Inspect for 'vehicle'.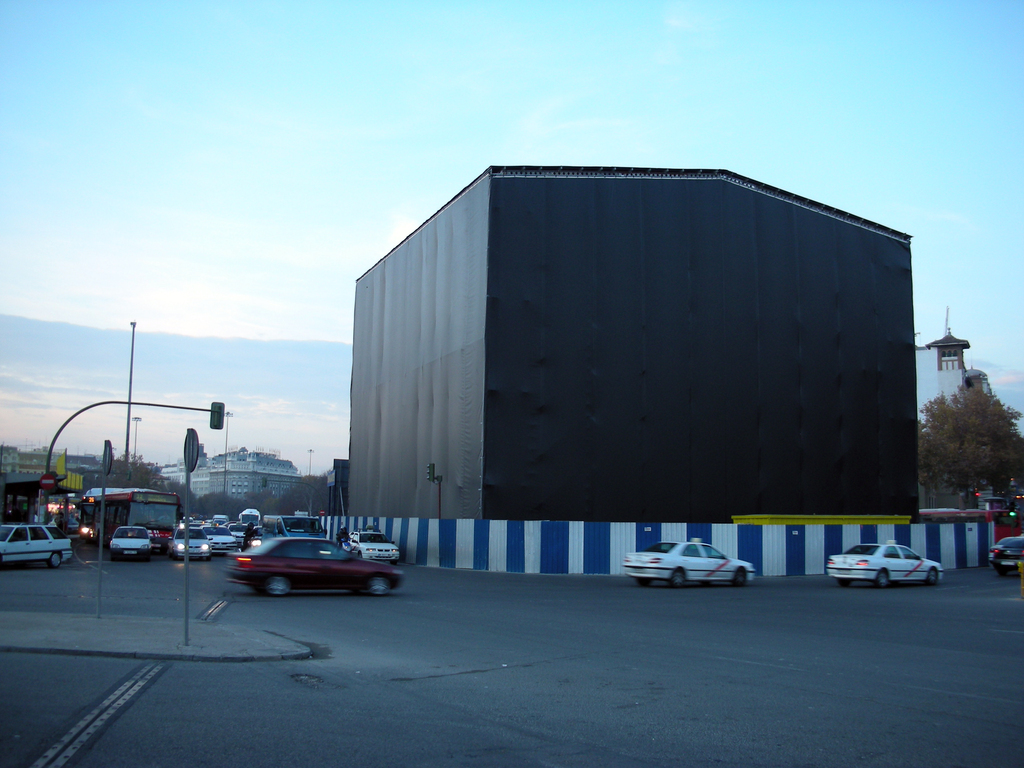
Inspection: [x1=204, y1=525, x2=232, y2=556].
